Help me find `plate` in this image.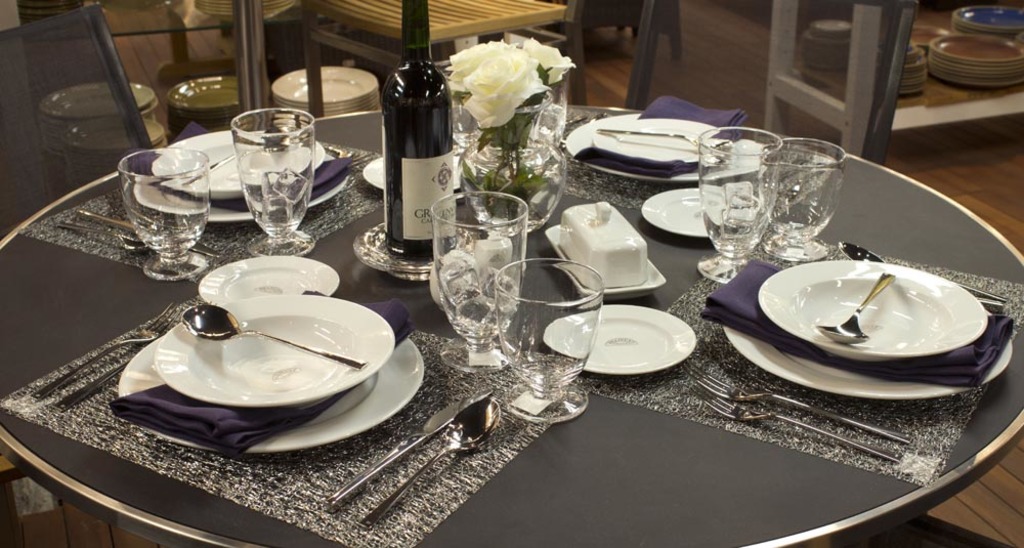
Found it: (120, 295, 425, 449).
